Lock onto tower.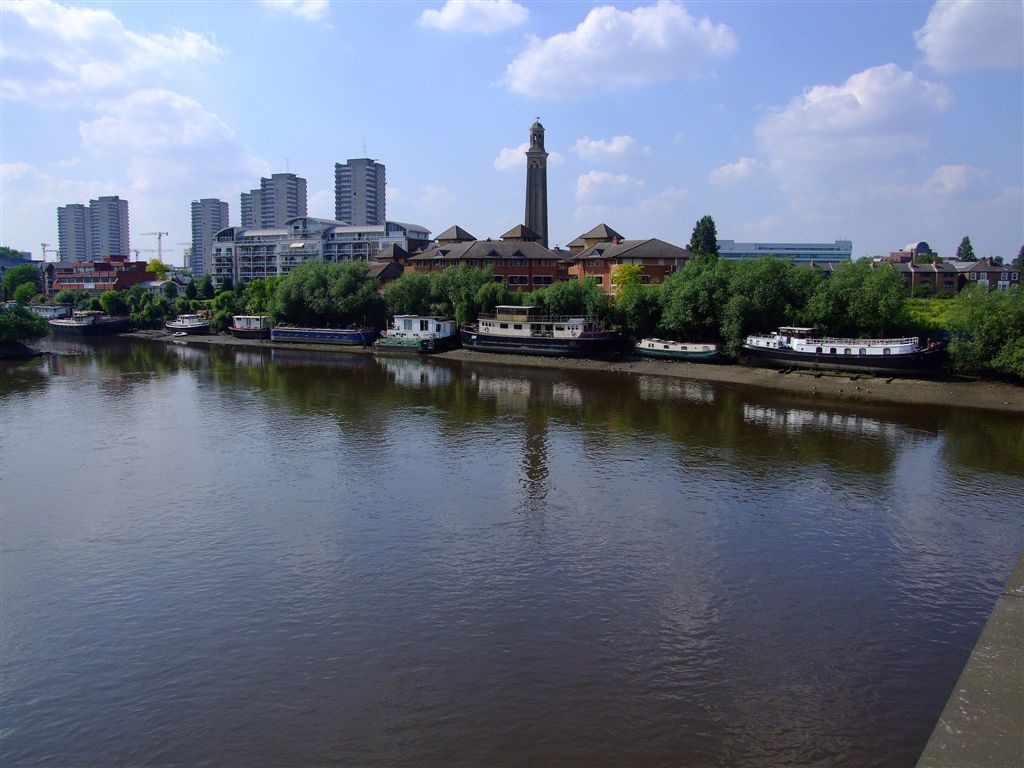
Locked: <box>145,228,168,266</box>.
